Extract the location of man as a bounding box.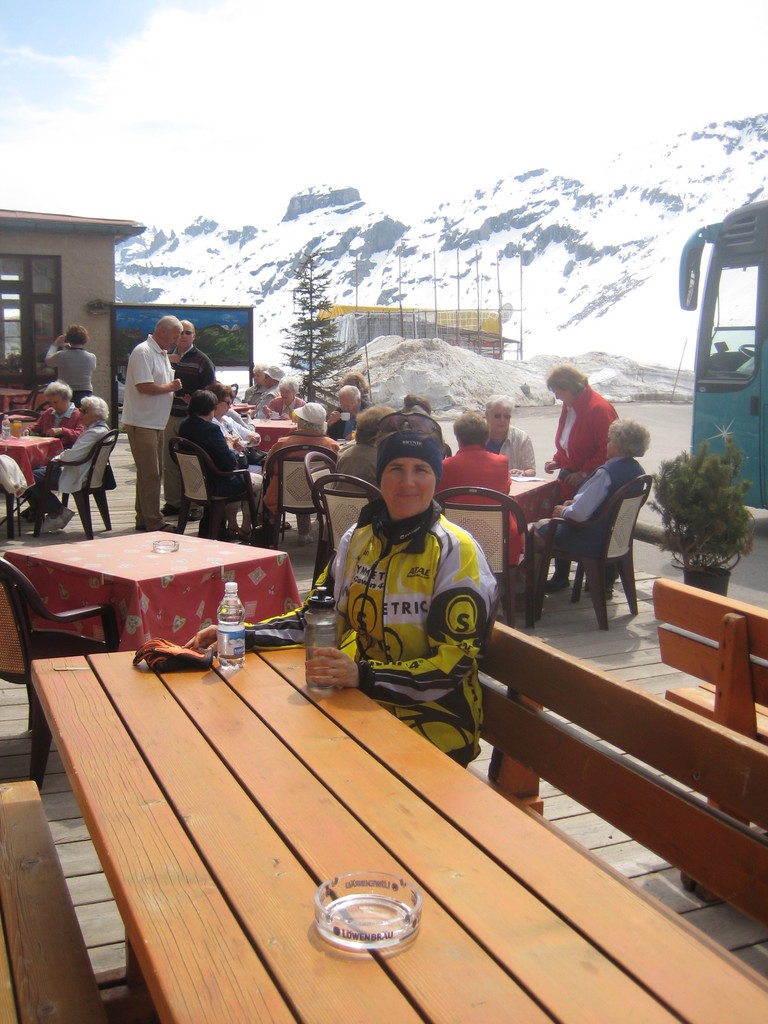
bbox=[262, 403, 340, 548].
